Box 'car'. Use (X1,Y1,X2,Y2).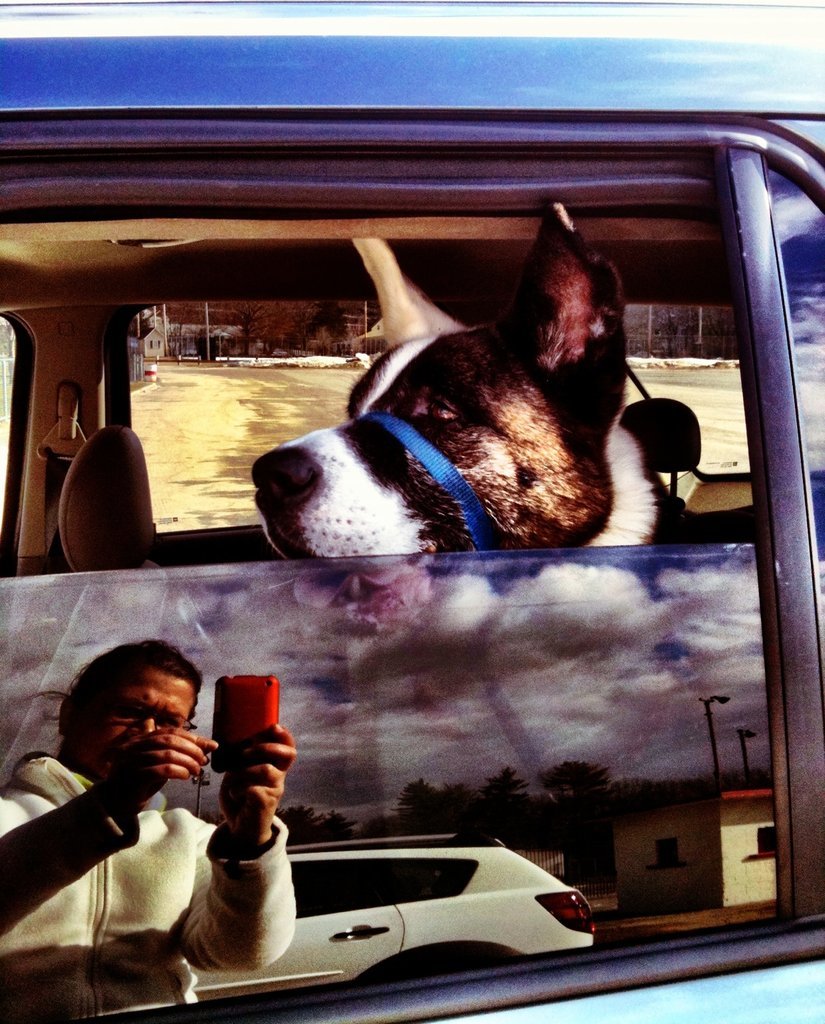
(0,30,824,1023).
